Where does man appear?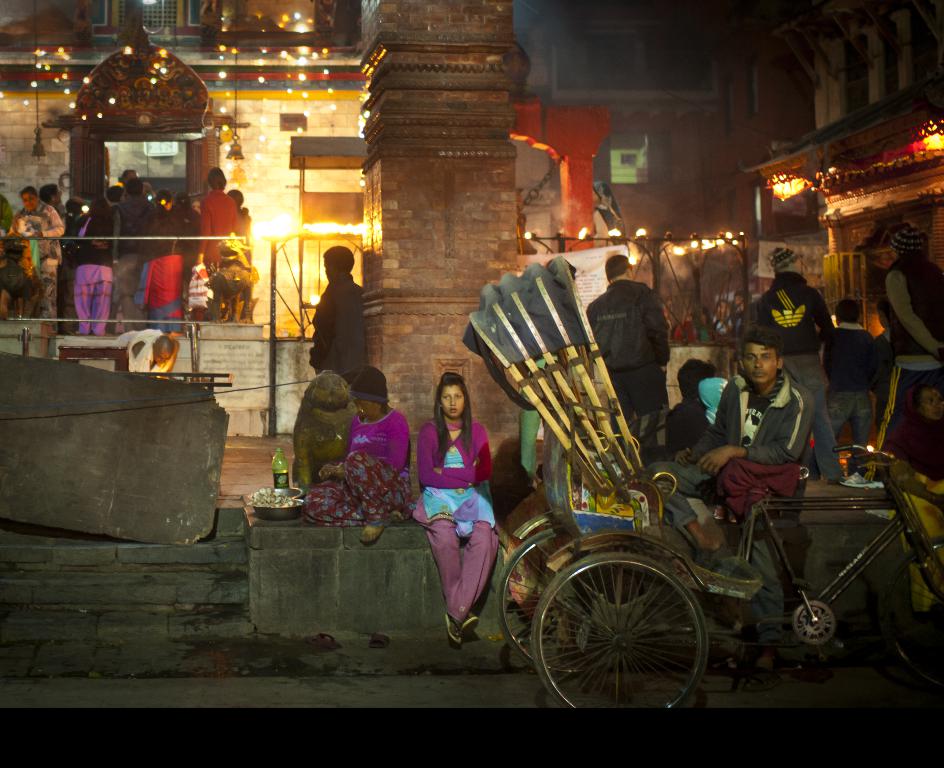
Appears at 594, 248, 684, 438.
